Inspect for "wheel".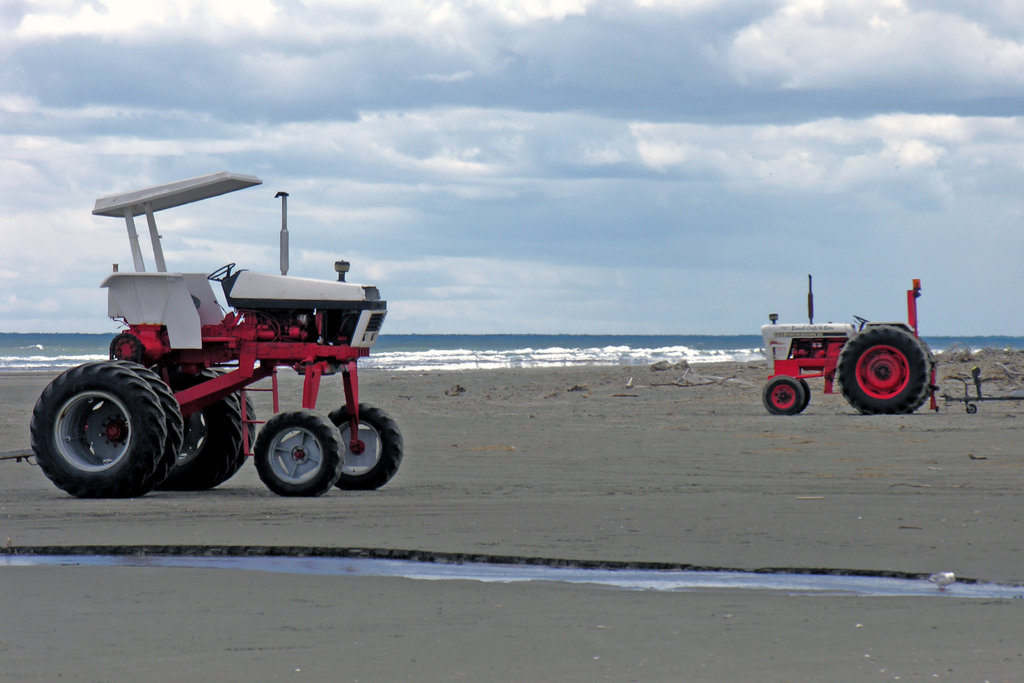
Inspection: {"left": 326, "top": 402, "right": 403, "bottom": 491}.
